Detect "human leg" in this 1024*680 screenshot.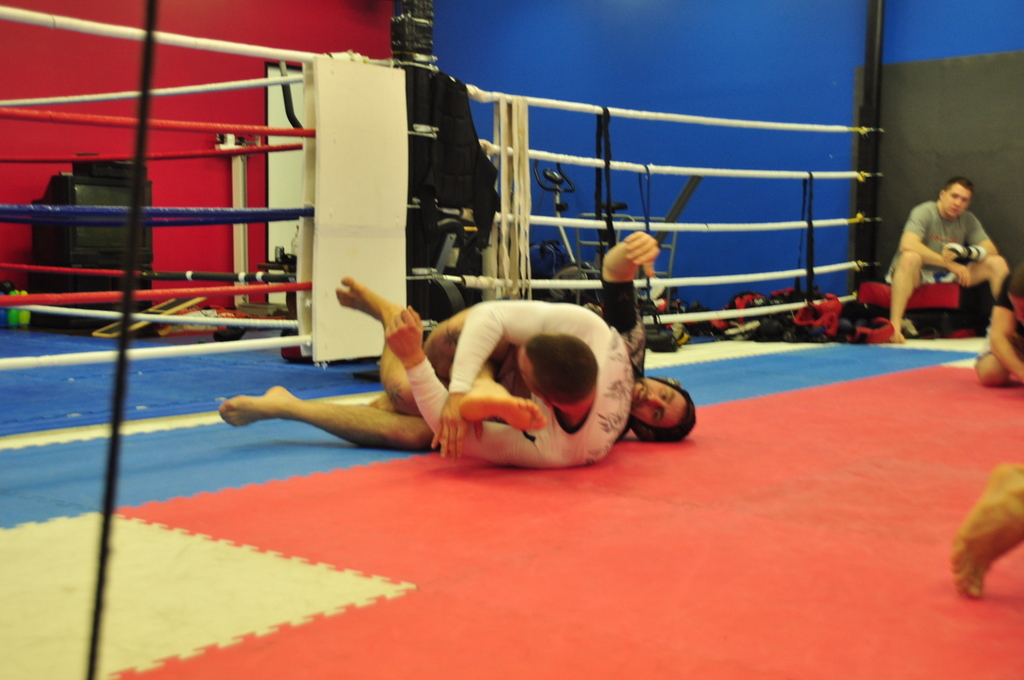
Detection: region(888, 247, 920, 346).
